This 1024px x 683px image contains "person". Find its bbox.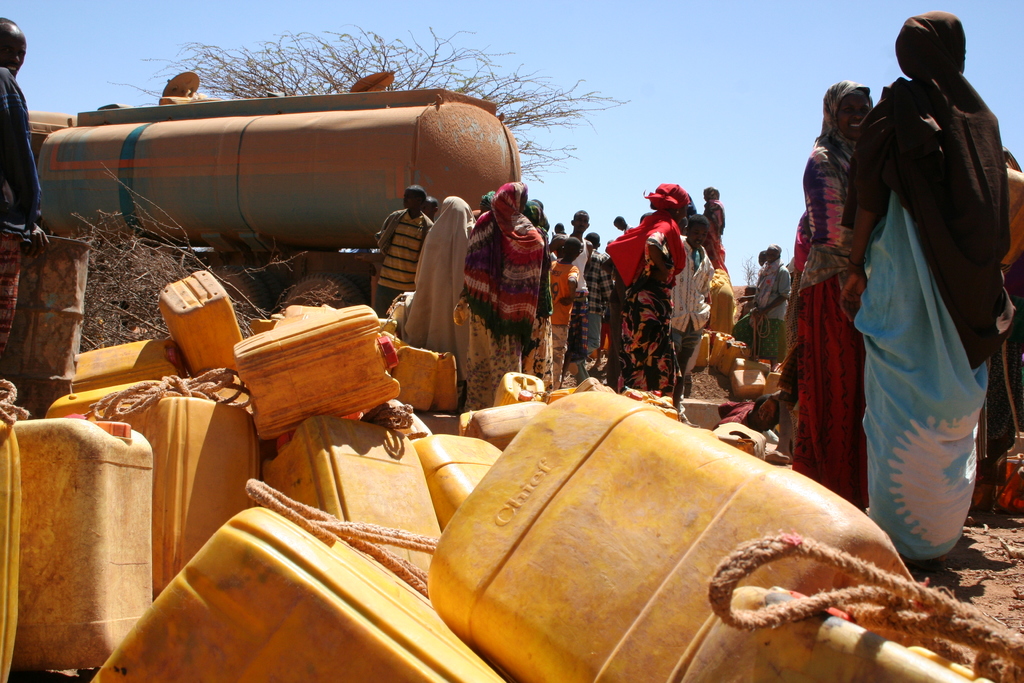
bbox=(609, 180, 682, 419).
